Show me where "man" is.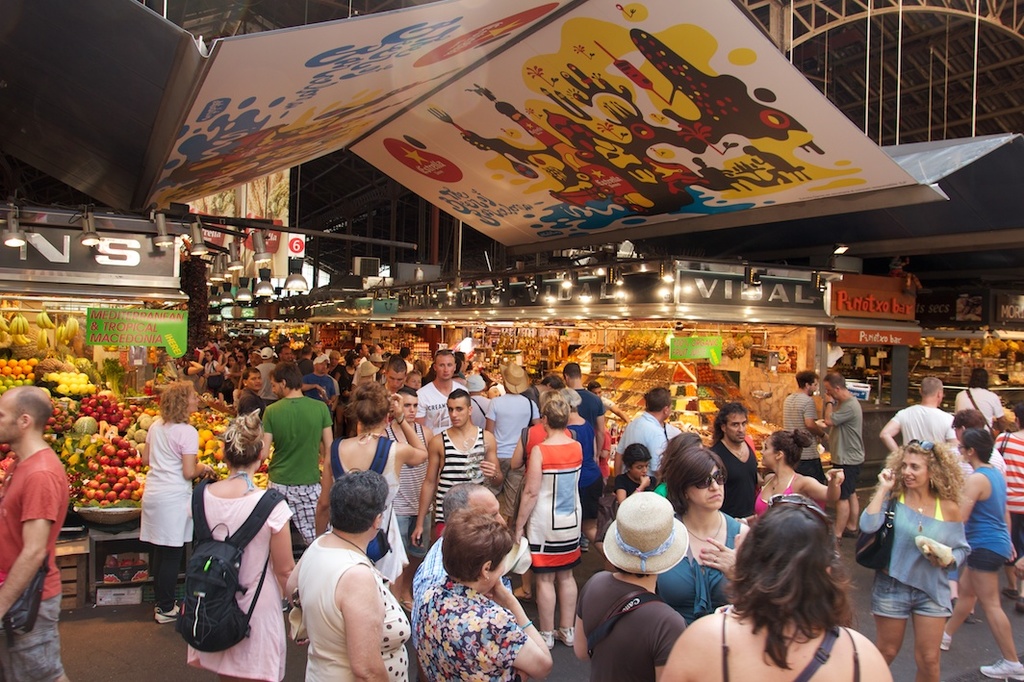
"man" is at left=257, top=346, right=278, bottom=401.
